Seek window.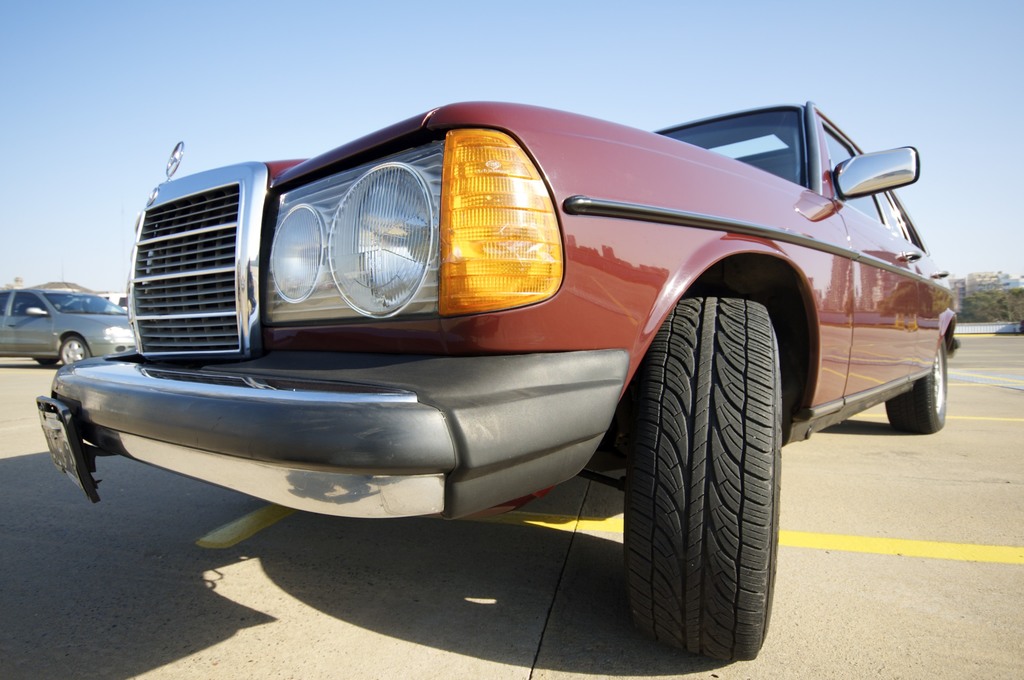
839:139:861:239.
